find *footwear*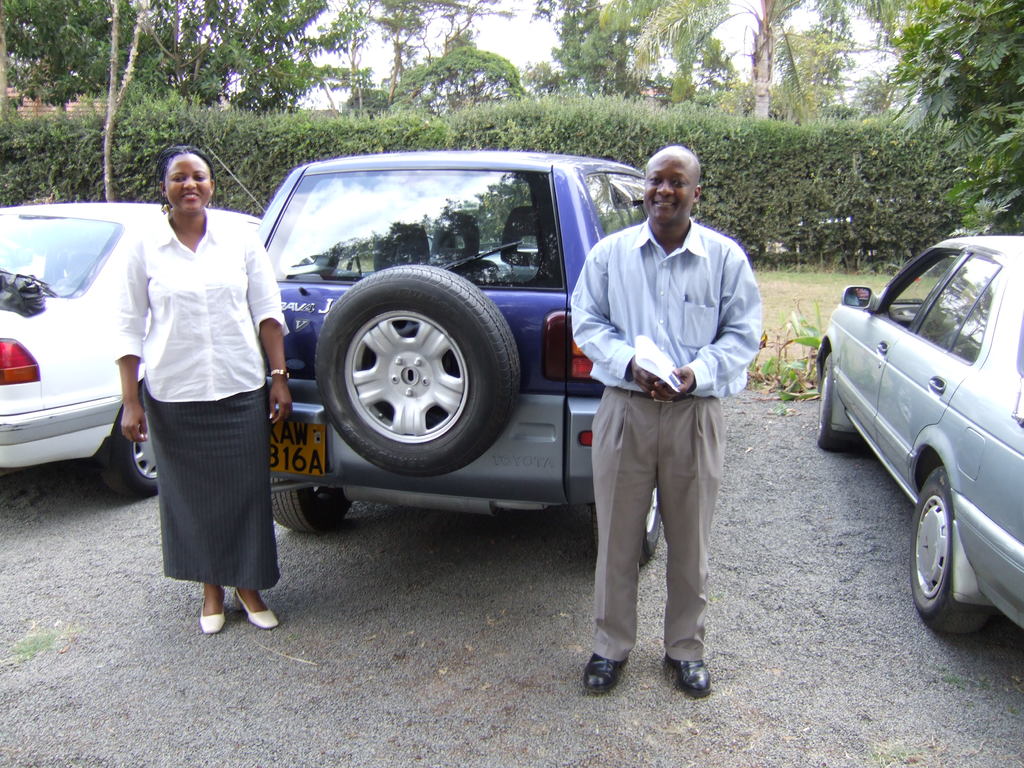
detection(664, 617, 726, 698)
